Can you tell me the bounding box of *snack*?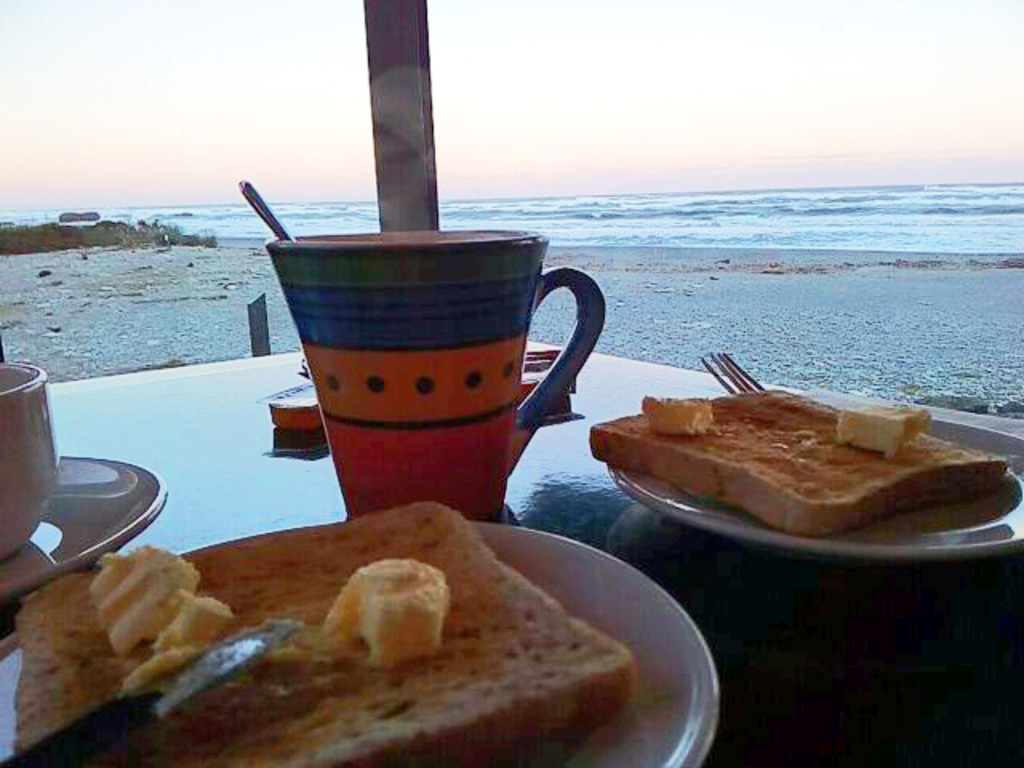
bbox(590, 389, 1008, 539).
